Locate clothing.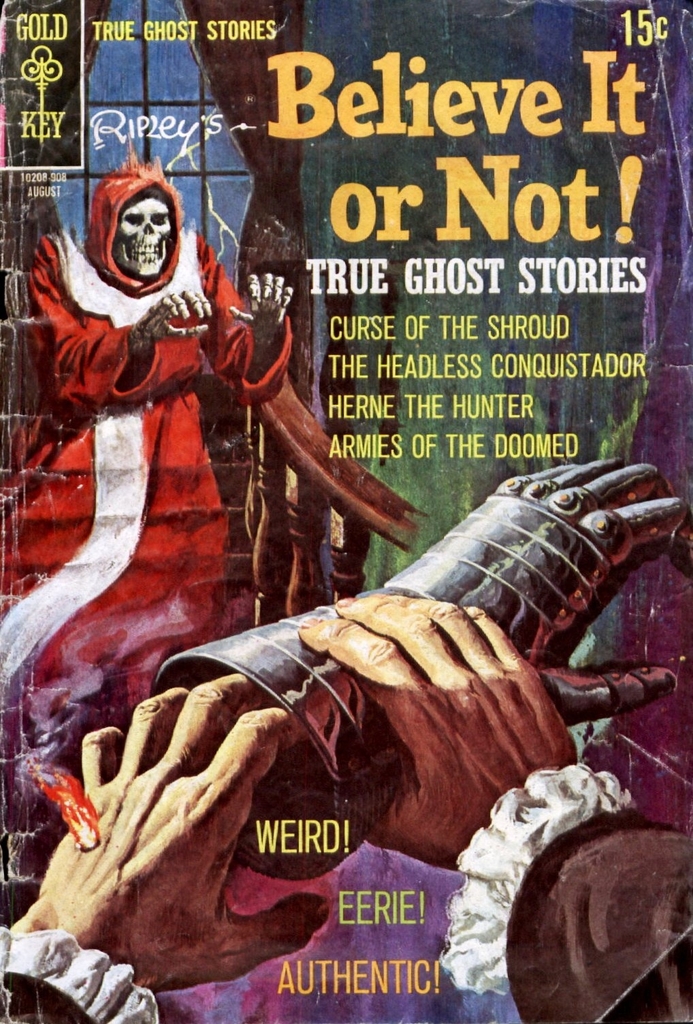
Bounding box: select_region(0, 772, 692, 1023).
